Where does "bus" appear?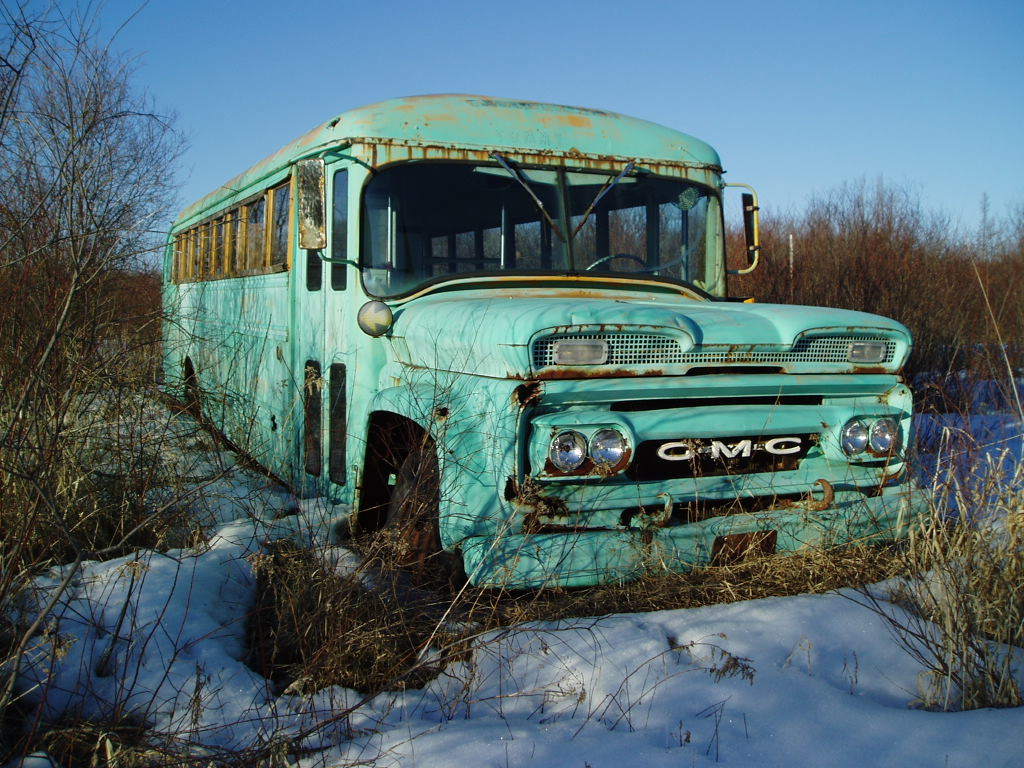
Appears at bbox=[159, 90, 938, 618].
